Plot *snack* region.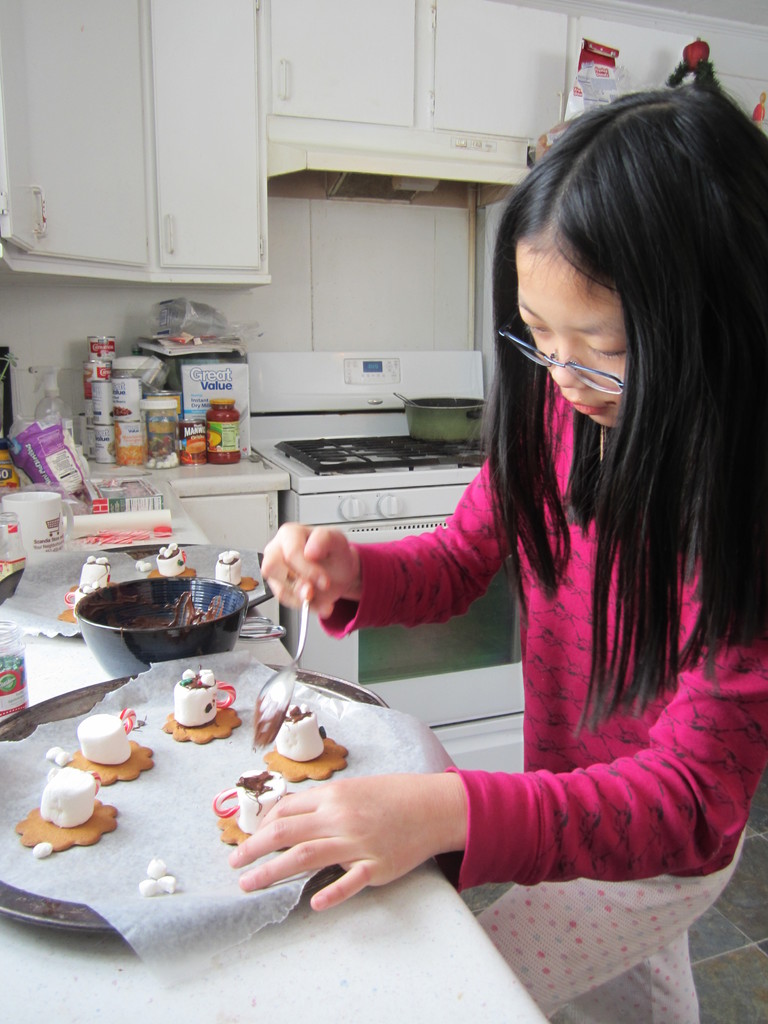
Plotted at left=164, top=673, right=240, bottom=746.
